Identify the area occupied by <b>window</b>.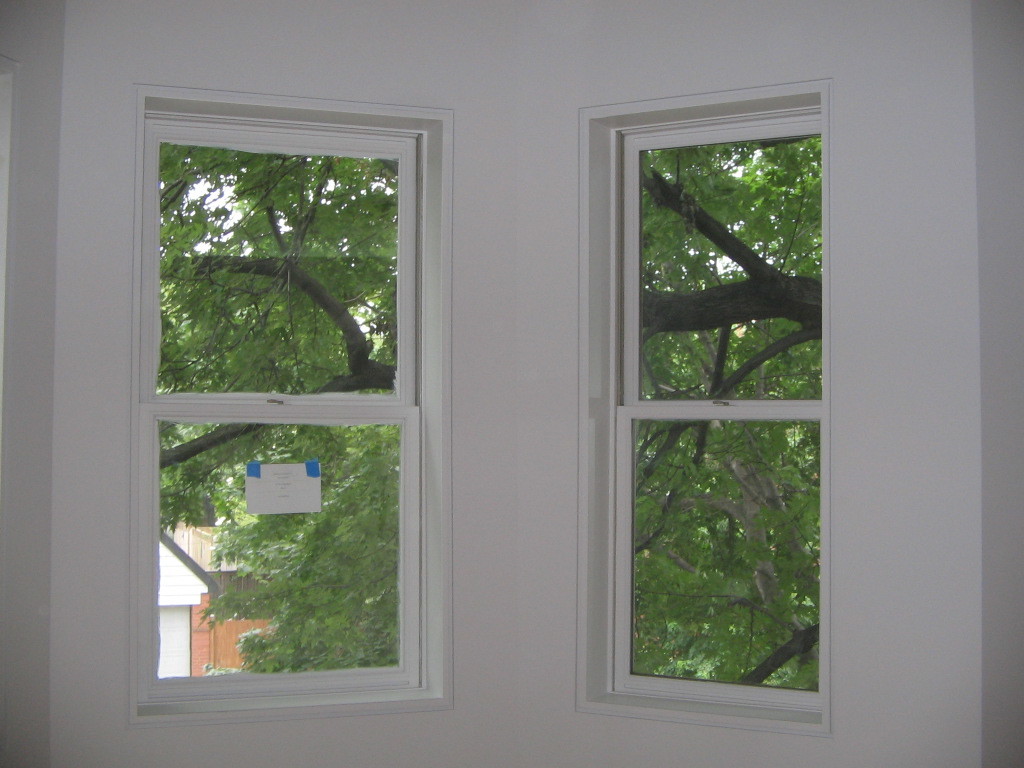
Area: 133 106 450 721.
